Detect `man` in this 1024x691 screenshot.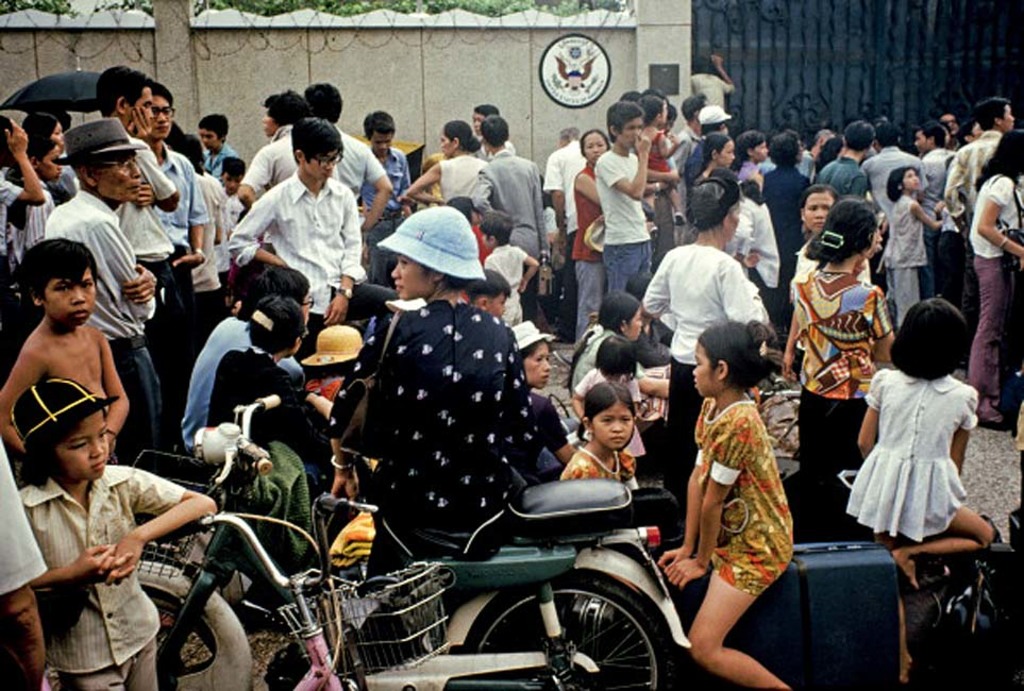
Detection: rect(677, 95, 707, 171).
